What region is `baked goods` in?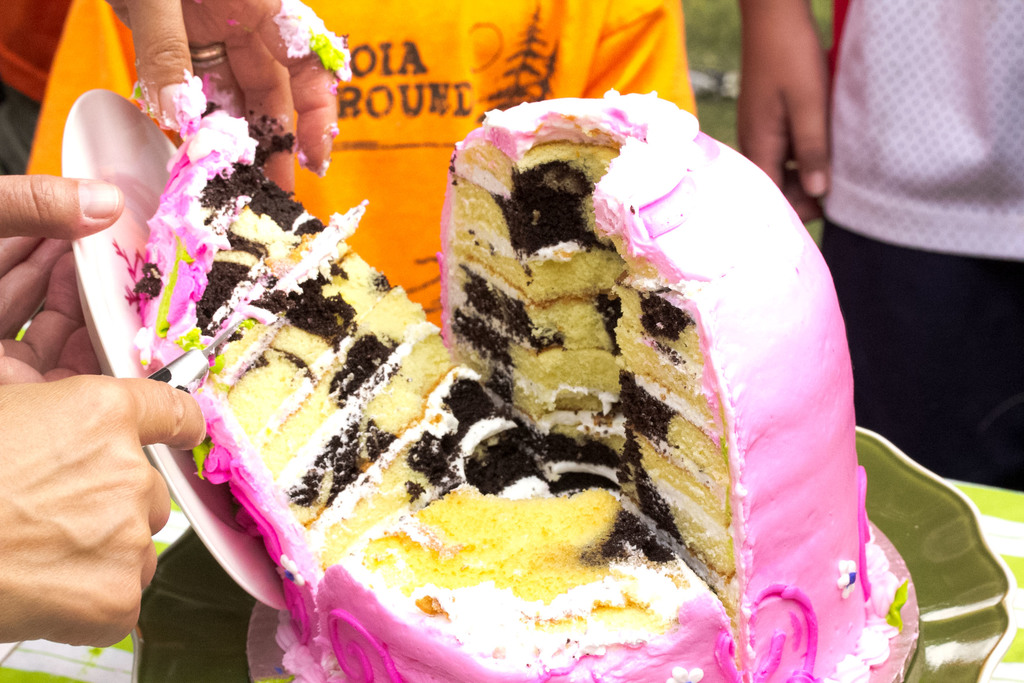
pyautogui.locateOnScreen(144, 93, 876, 682).
